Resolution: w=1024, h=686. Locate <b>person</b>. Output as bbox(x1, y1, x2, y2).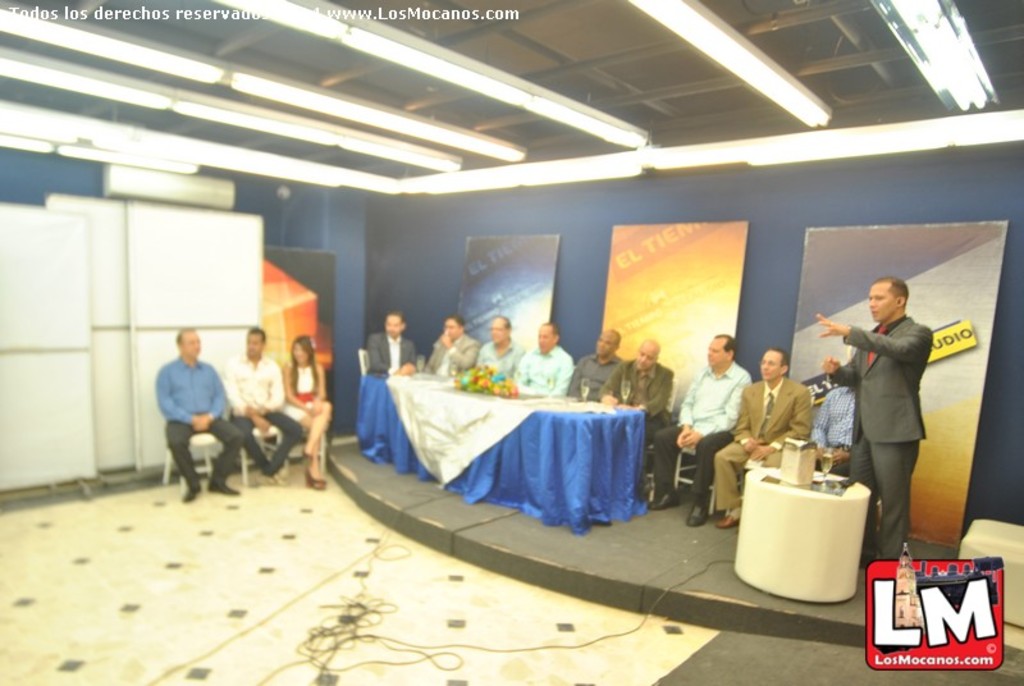
bbox(143, 326, 239, 507).
